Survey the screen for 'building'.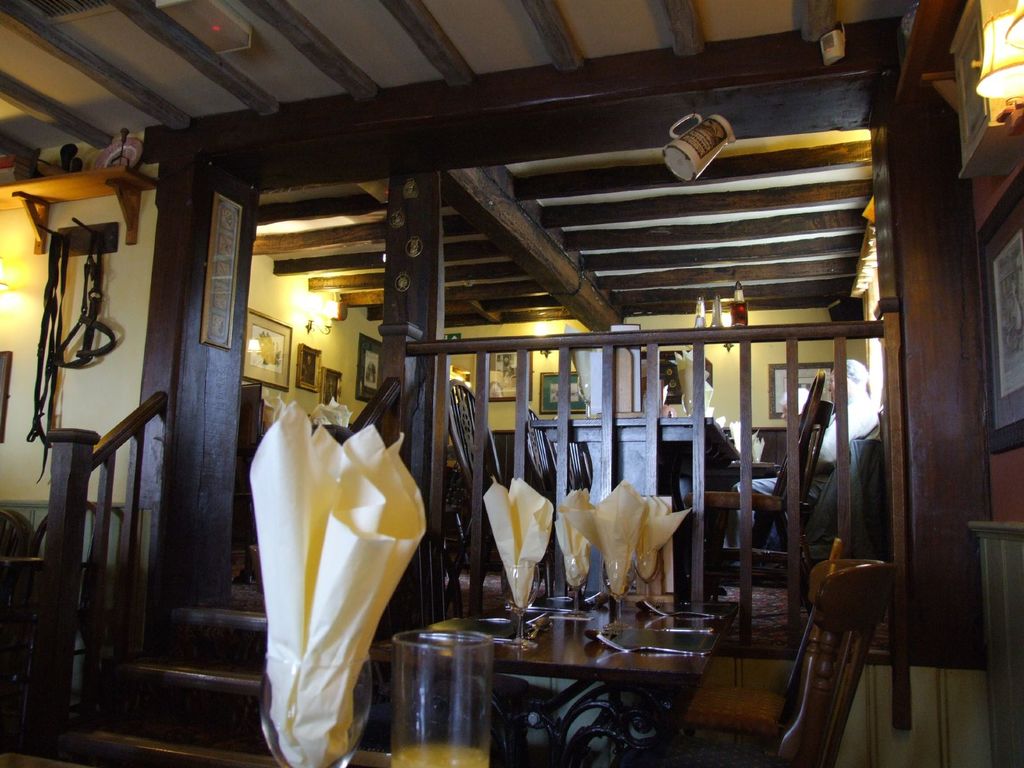
Survey found: (left=0, top=0, right=1023, bottom=767).
